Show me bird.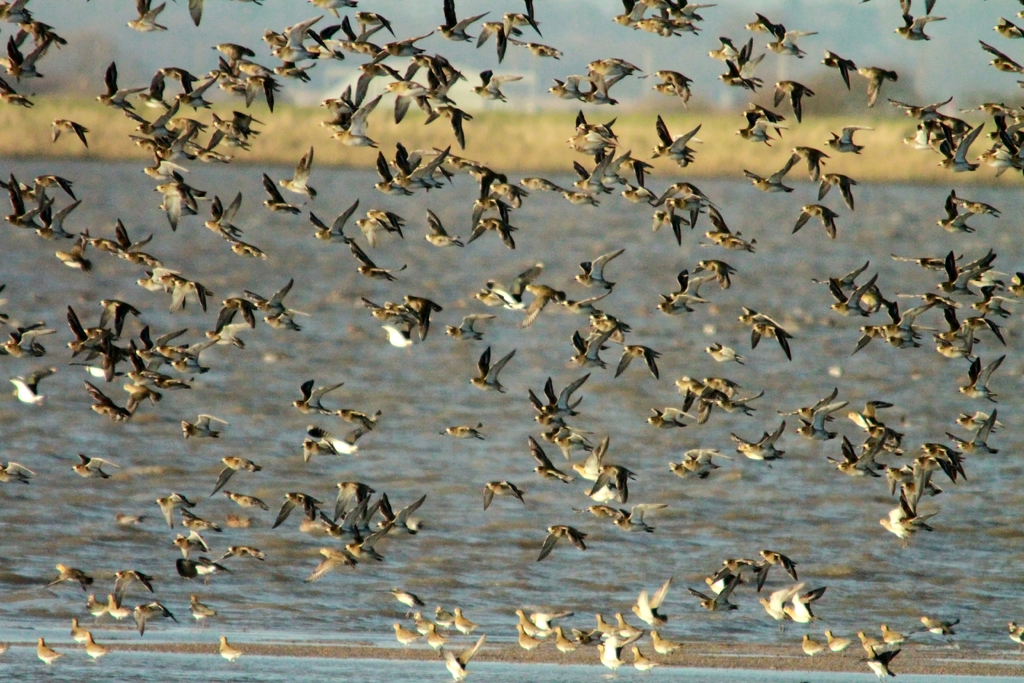
bird is here: 340,402,399,448.
